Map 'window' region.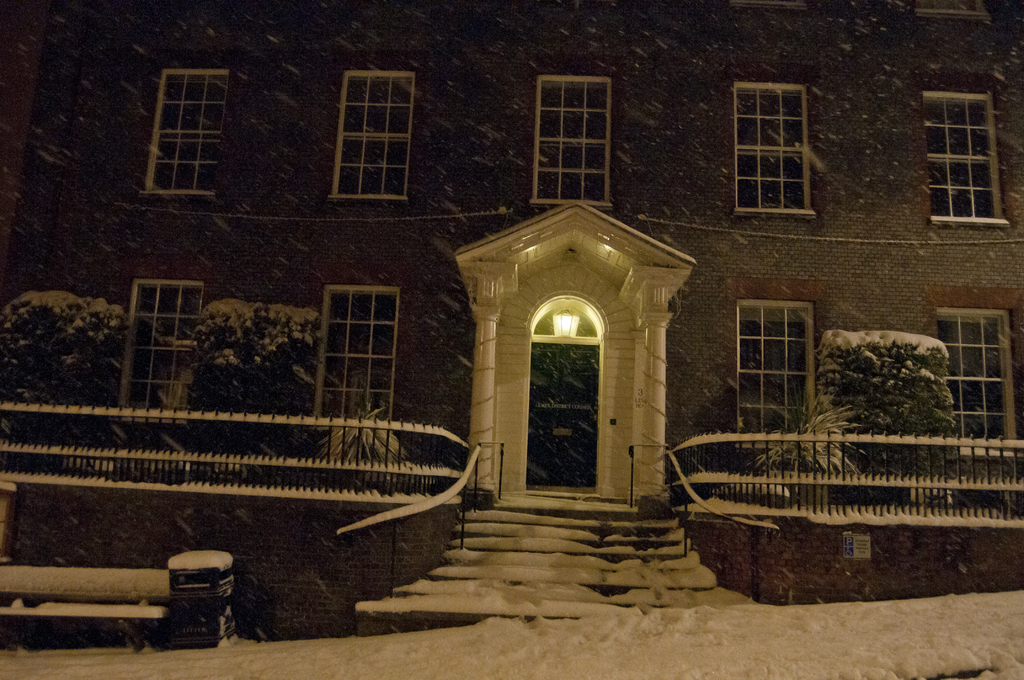
Mapped to pyautogui.locateOnScreen(136, 50, 232, 196).
